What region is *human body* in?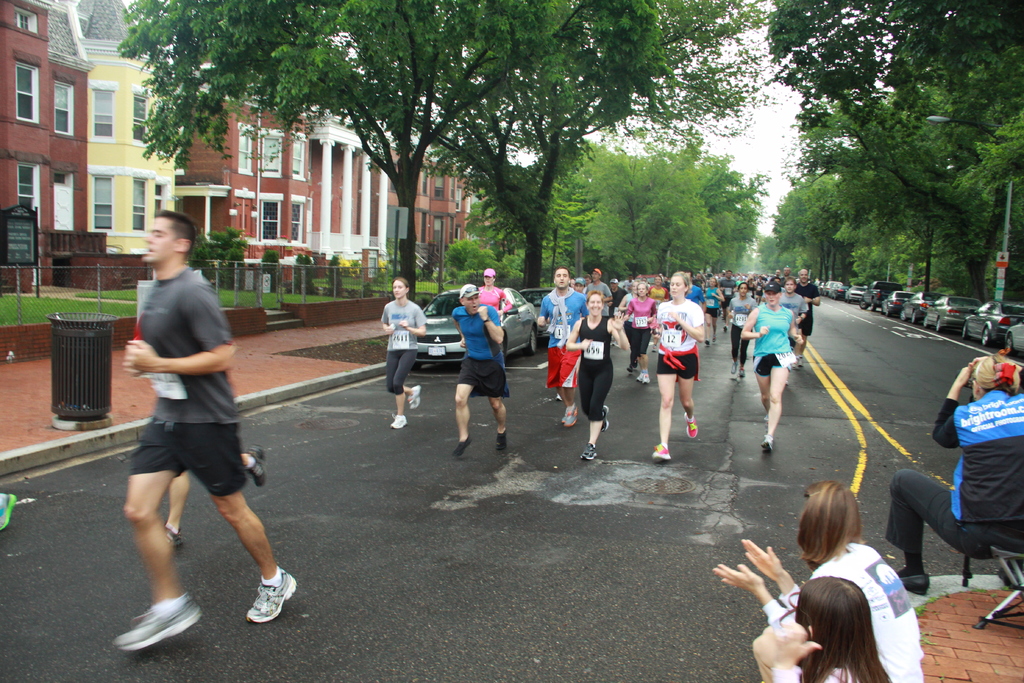
x1=474, y1=267, x2=516, y2=335.
